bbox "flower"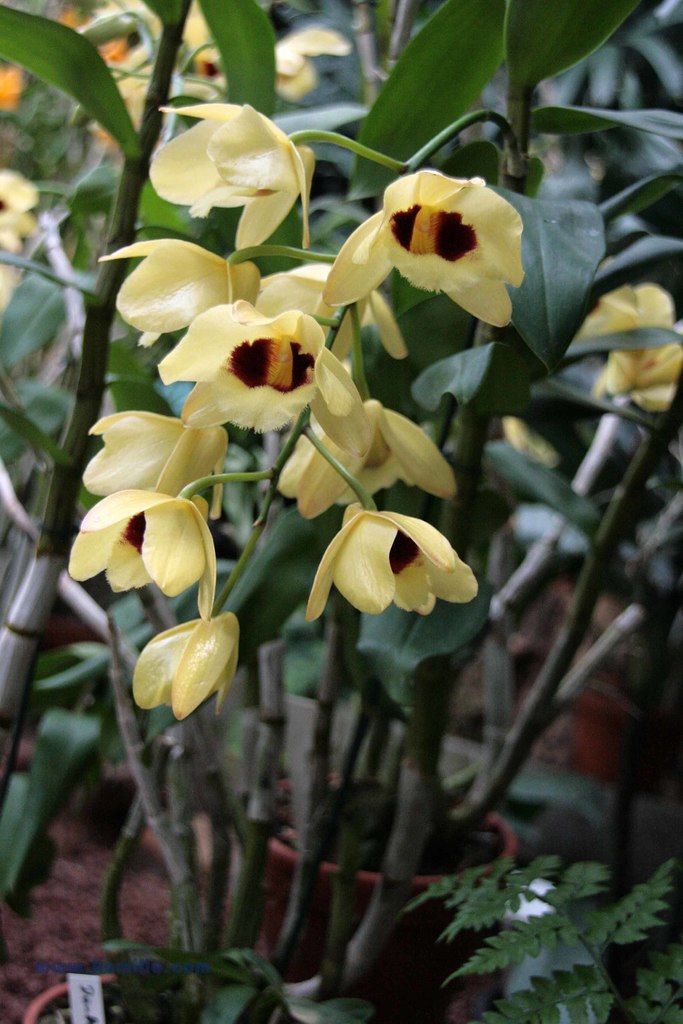
detection(0, 61, 28, 108)
